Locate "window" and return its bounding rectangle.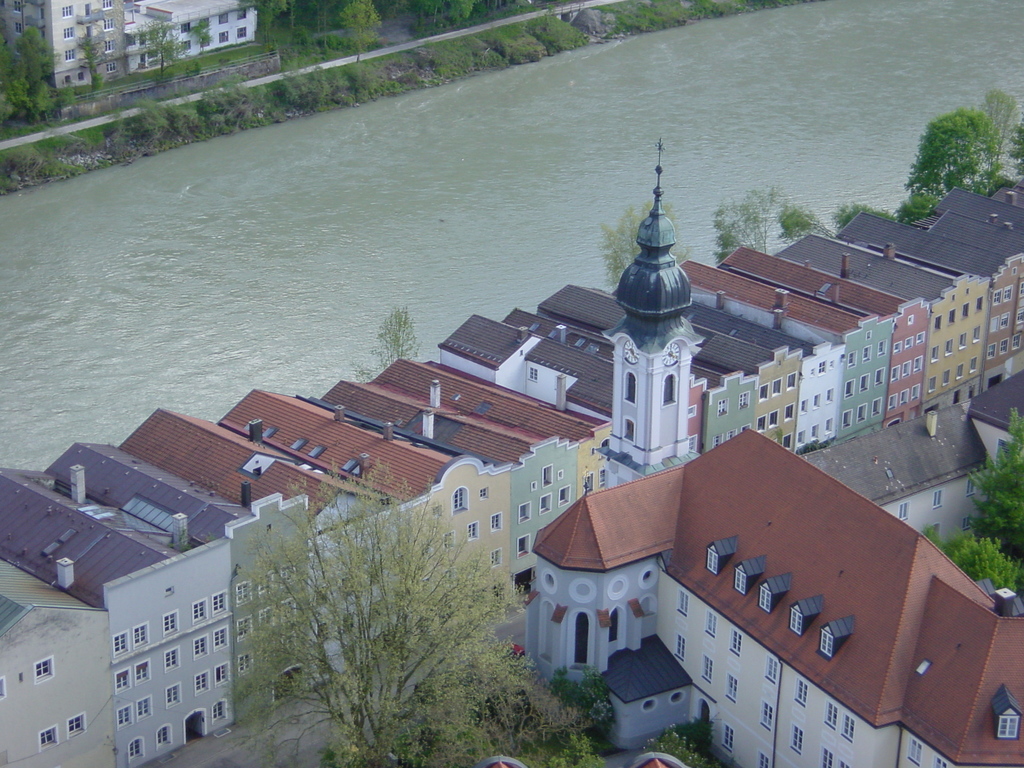
[left=213, top=11, right=228, bottom=32].
